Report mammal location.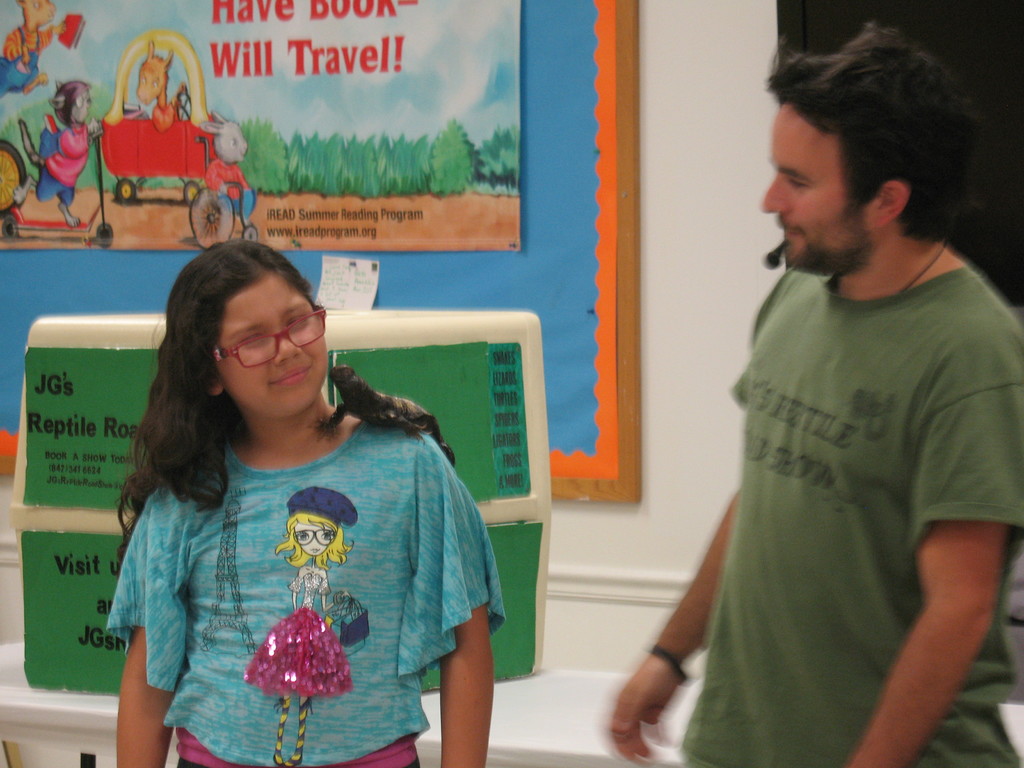
Report: [x1=657, y1=38, x2=1023, y2=762].
